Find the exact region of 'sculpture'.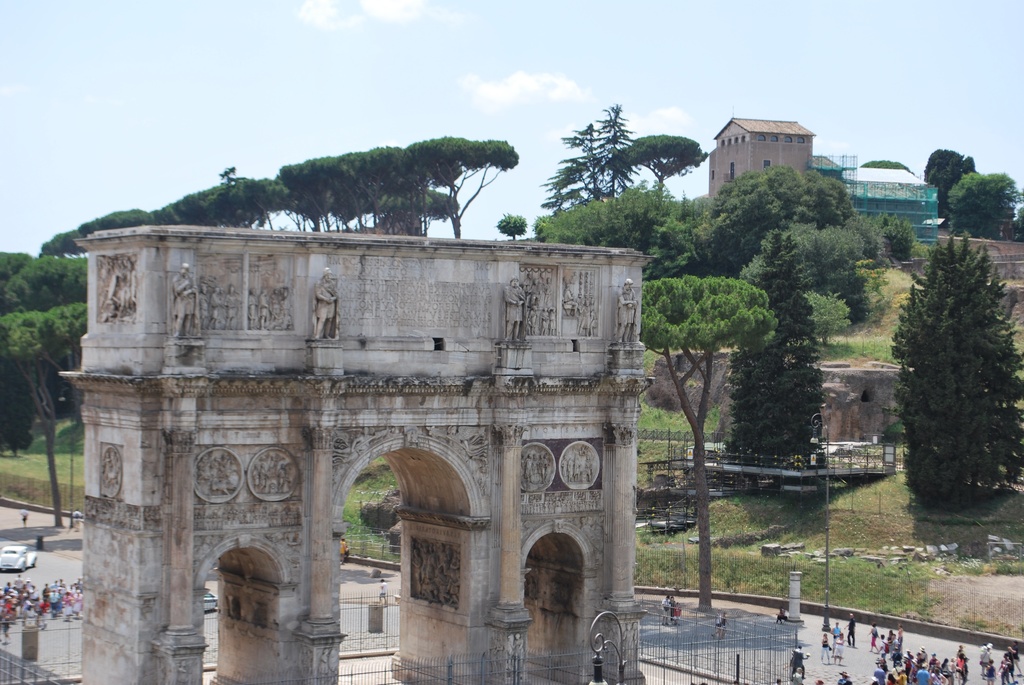
Exact region: region(563, 441, 595, 487).
